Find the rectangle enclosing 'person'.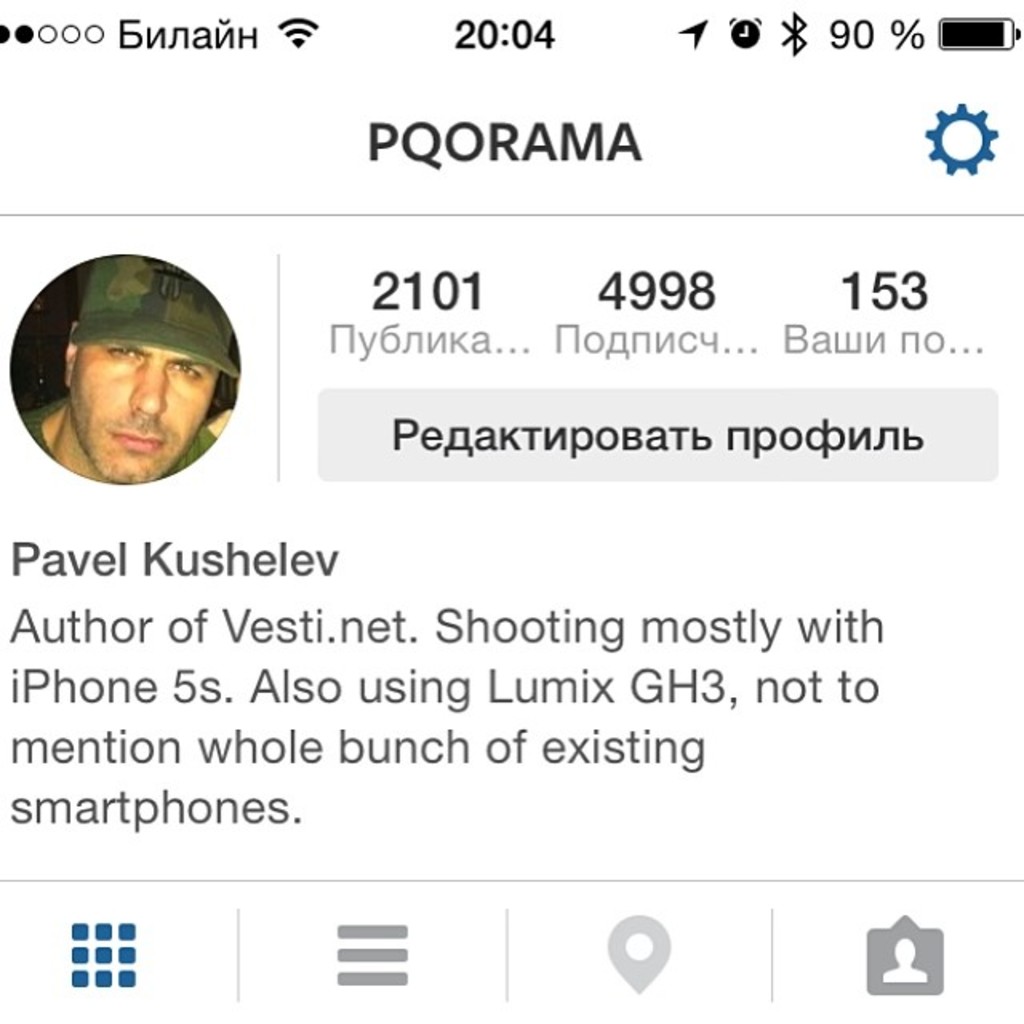
region(14, 251, 235, 490).
